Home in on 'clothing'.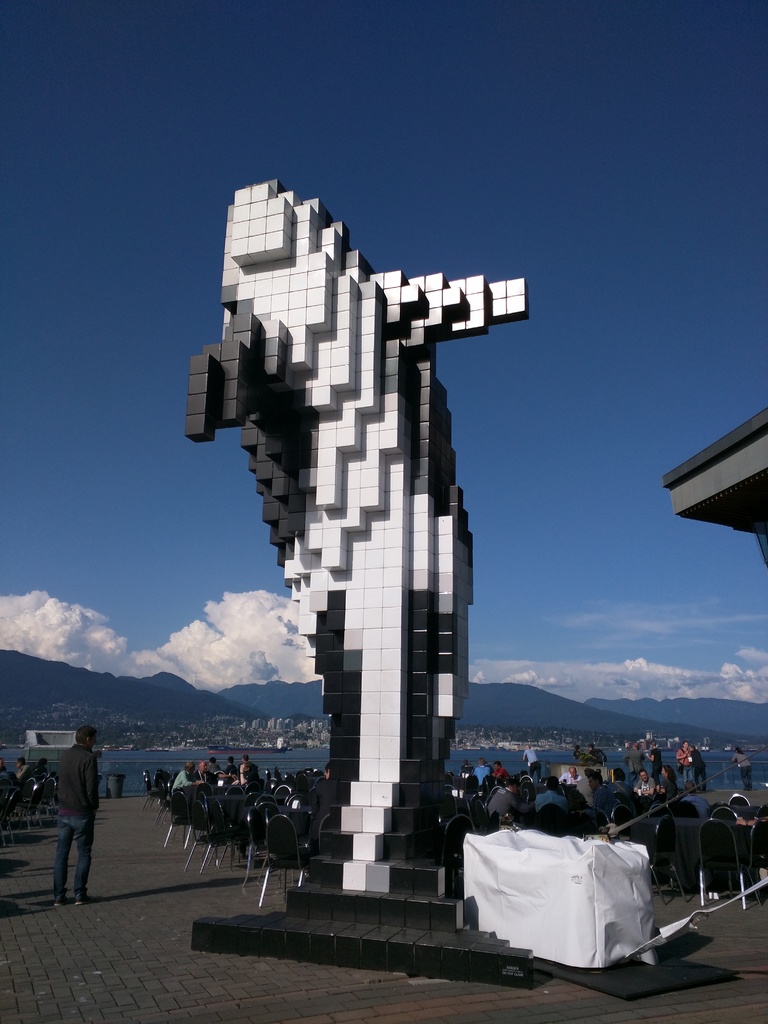
Homed in at <region>584, 746, 604, 767</region>.
